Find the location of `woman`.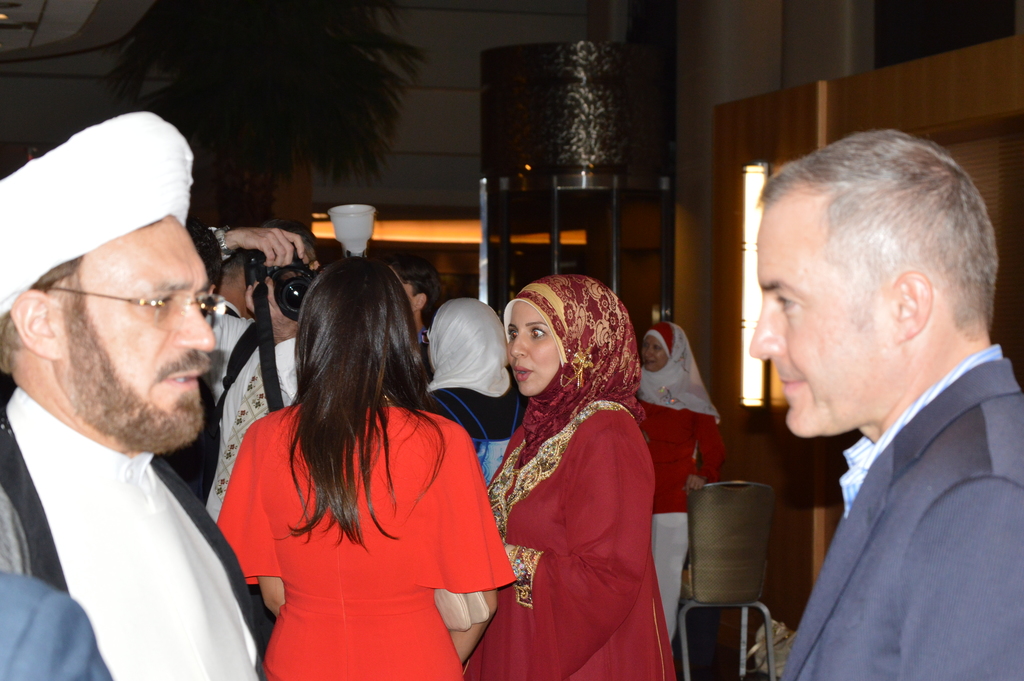
Location: (466,261,678,678).
